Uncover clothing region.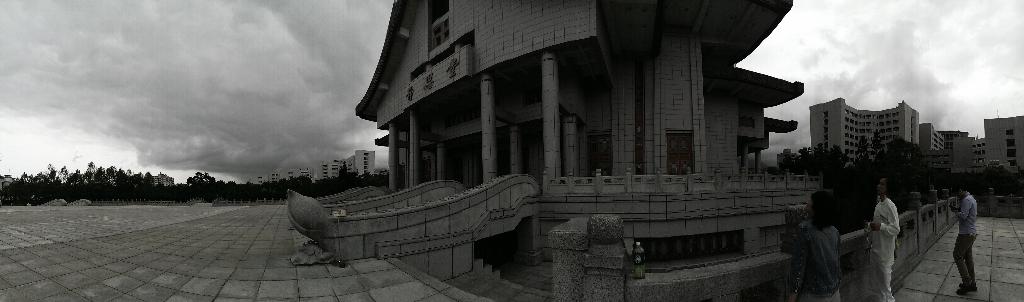
Uncovered: {"x1": 956, "y1": 194, "x2": 983, "y2": 288}.
